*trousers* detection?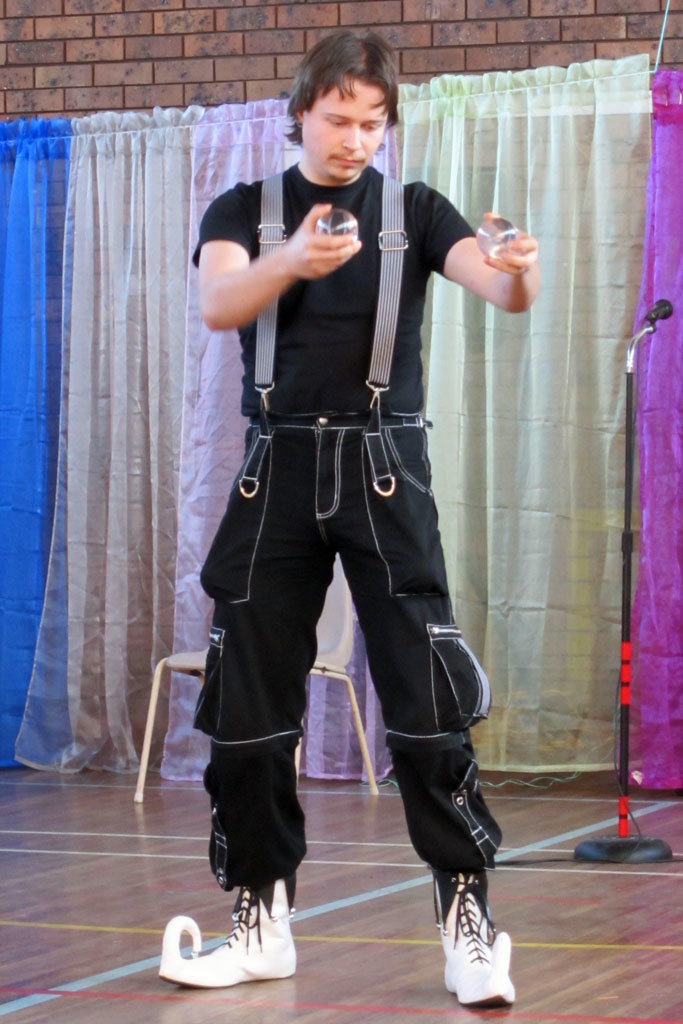
[x1=183, y1=398, x2=513, y2=914]
